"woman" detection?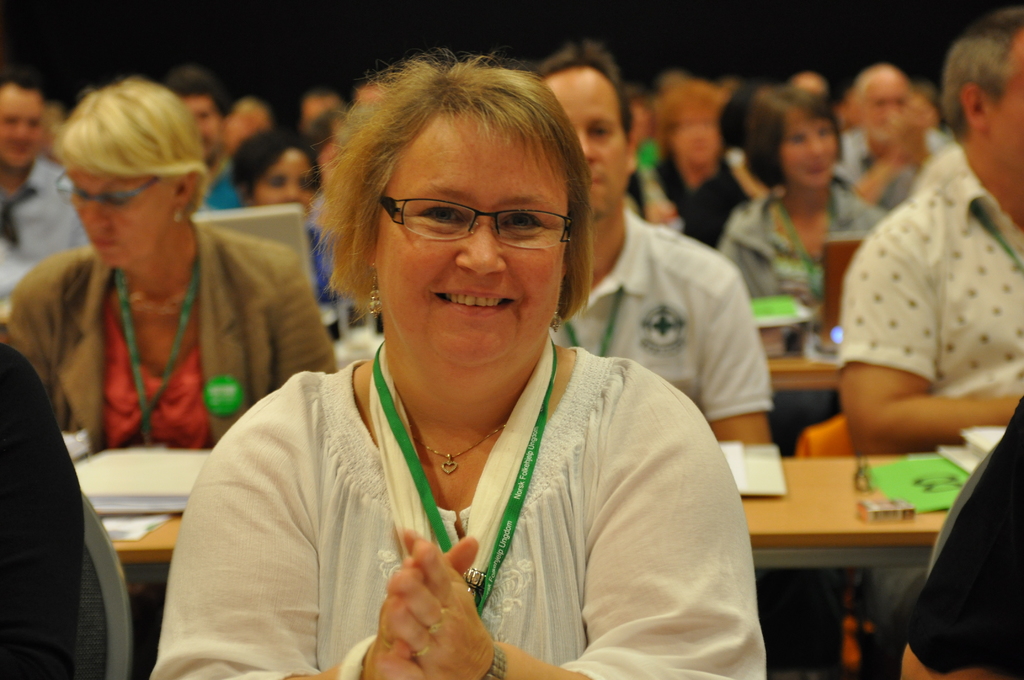
bbox=(215, 129, 356, 307)
